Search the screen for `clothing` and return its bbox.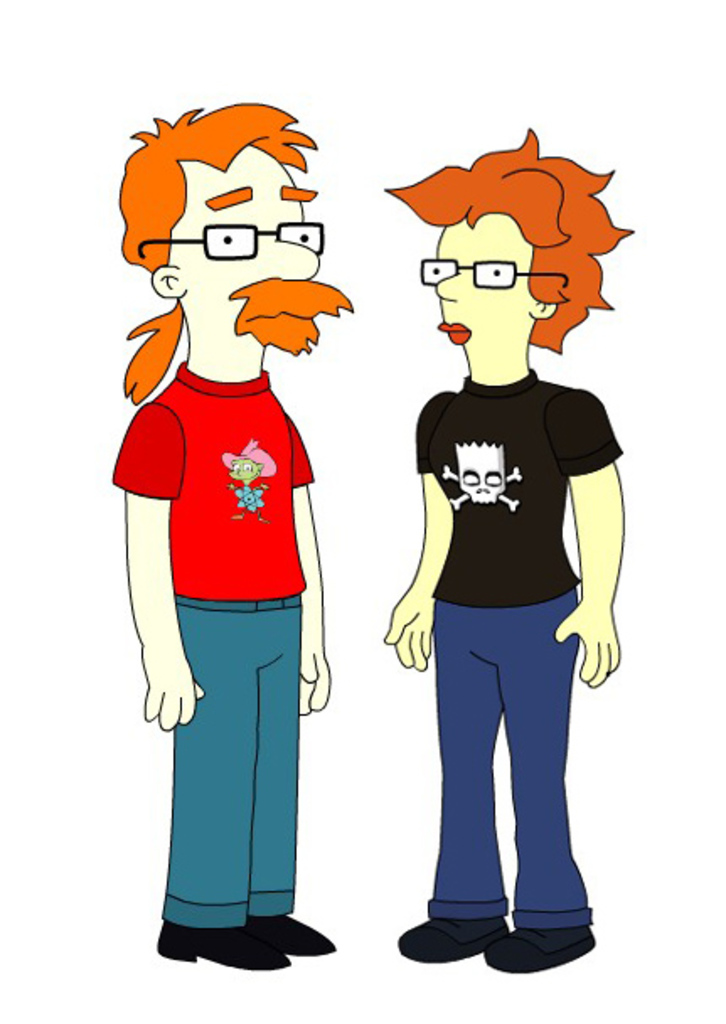
Found: select_region(413, 377, 618, 921).
